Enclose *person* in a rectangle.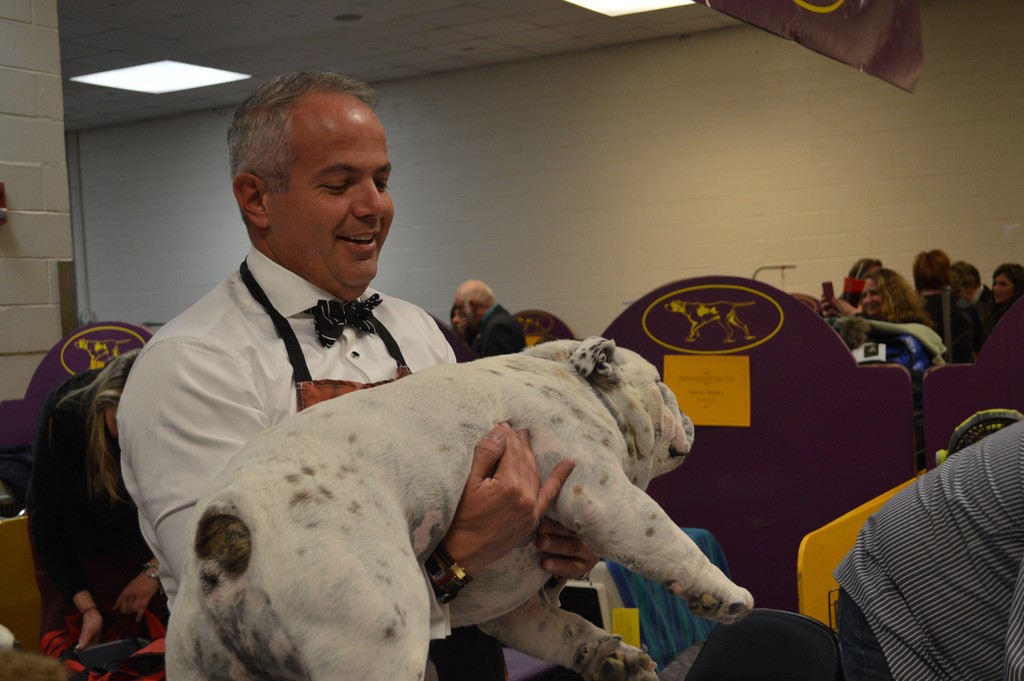
[left=460, top=284, right=524, bottom=357].
